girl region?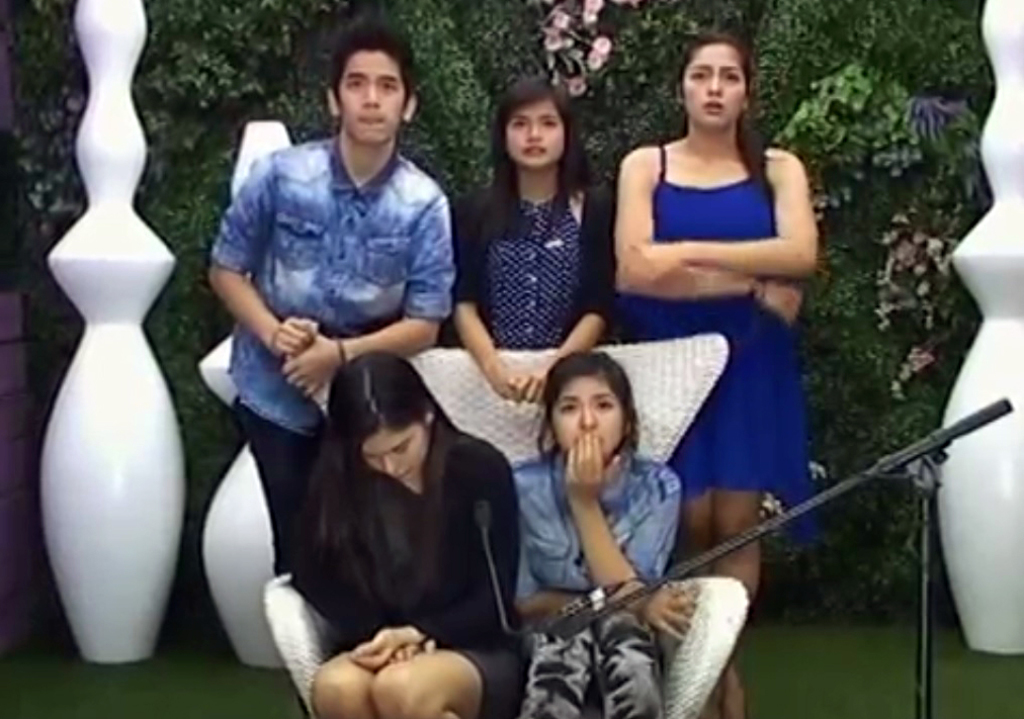
bbox(506, 354, 698, 718)
